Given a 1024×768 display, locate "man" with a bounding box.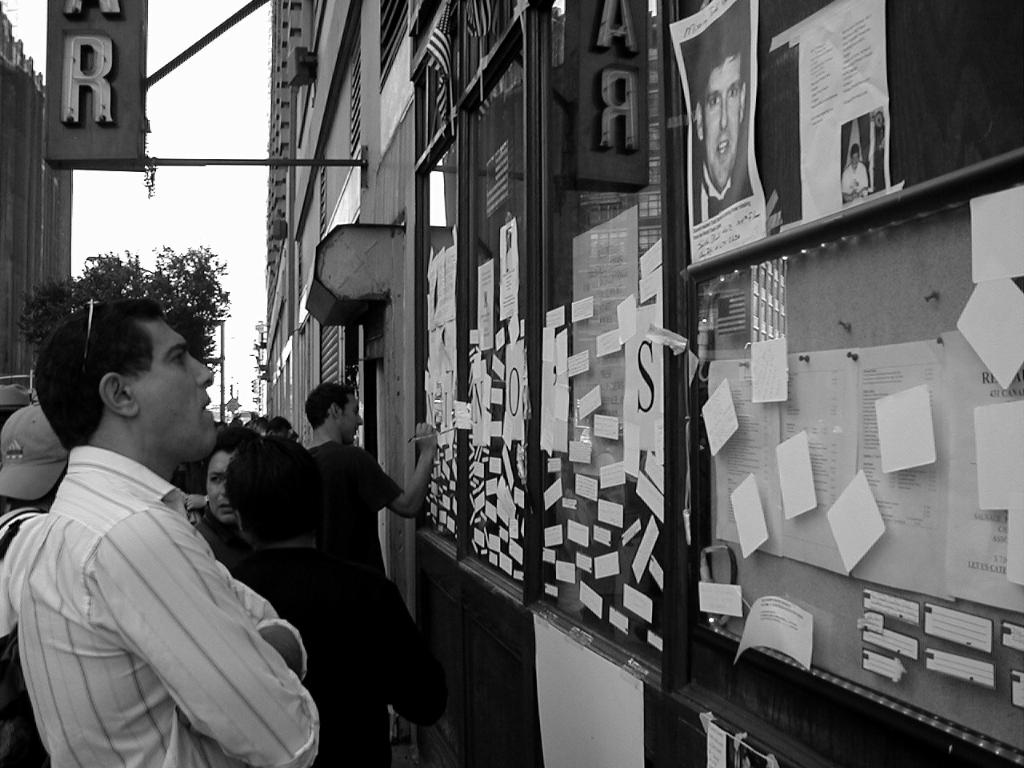
Located: (692, 17, 754, 218).
